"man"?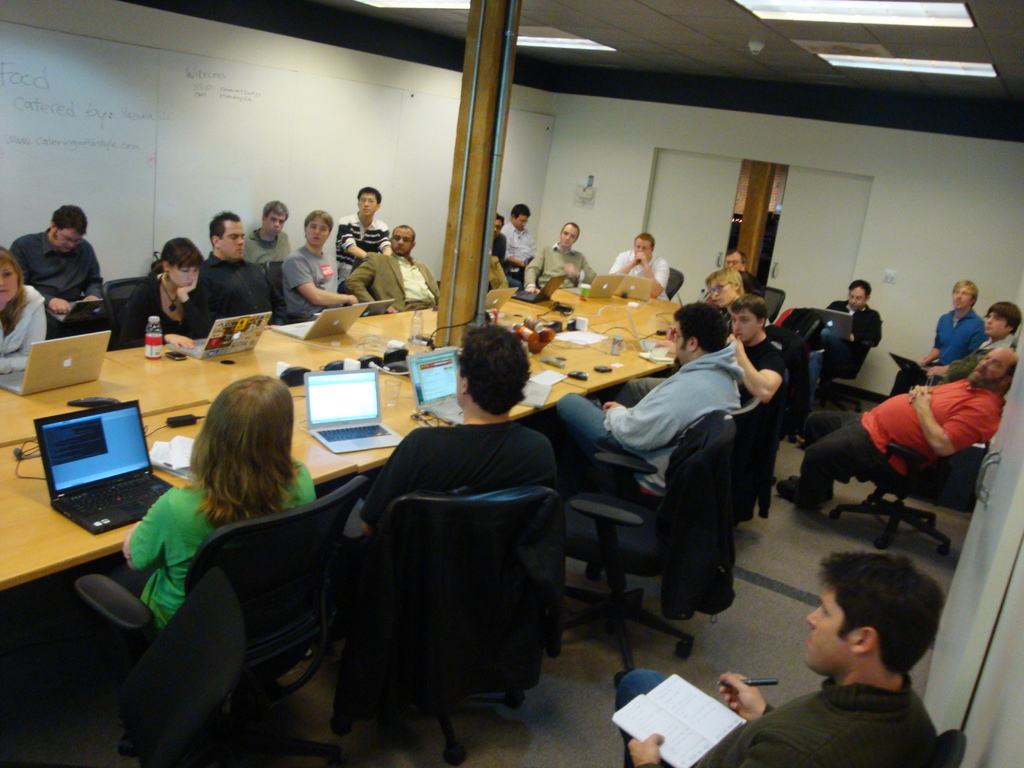
241, 201, 291, 269
